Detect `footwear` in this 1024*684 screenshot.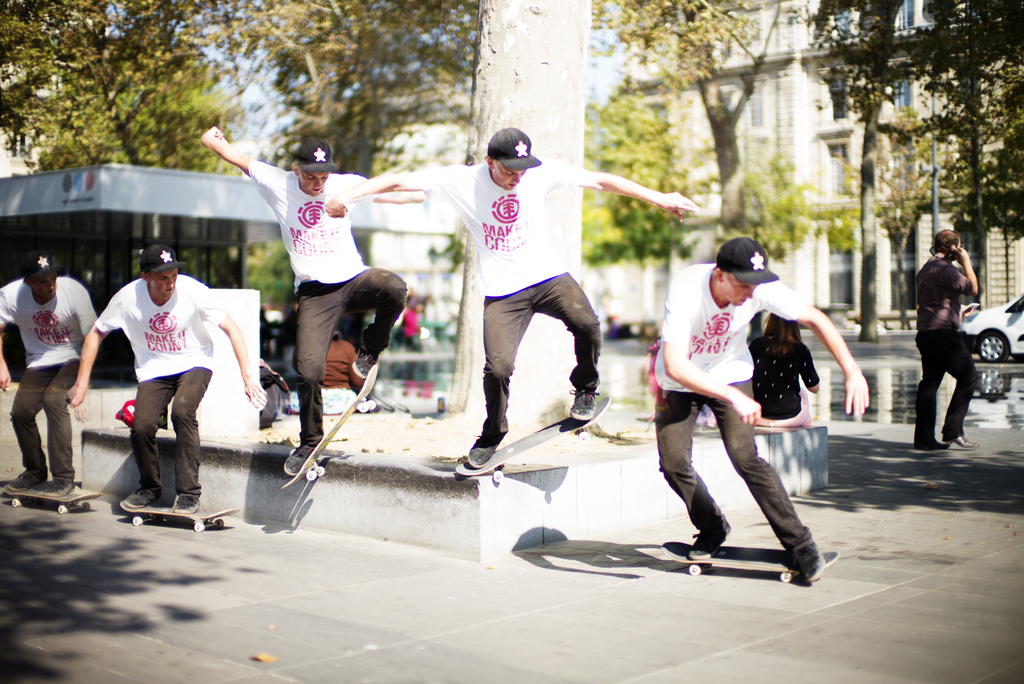
Detection: box=[468, 436, 493, 466].
